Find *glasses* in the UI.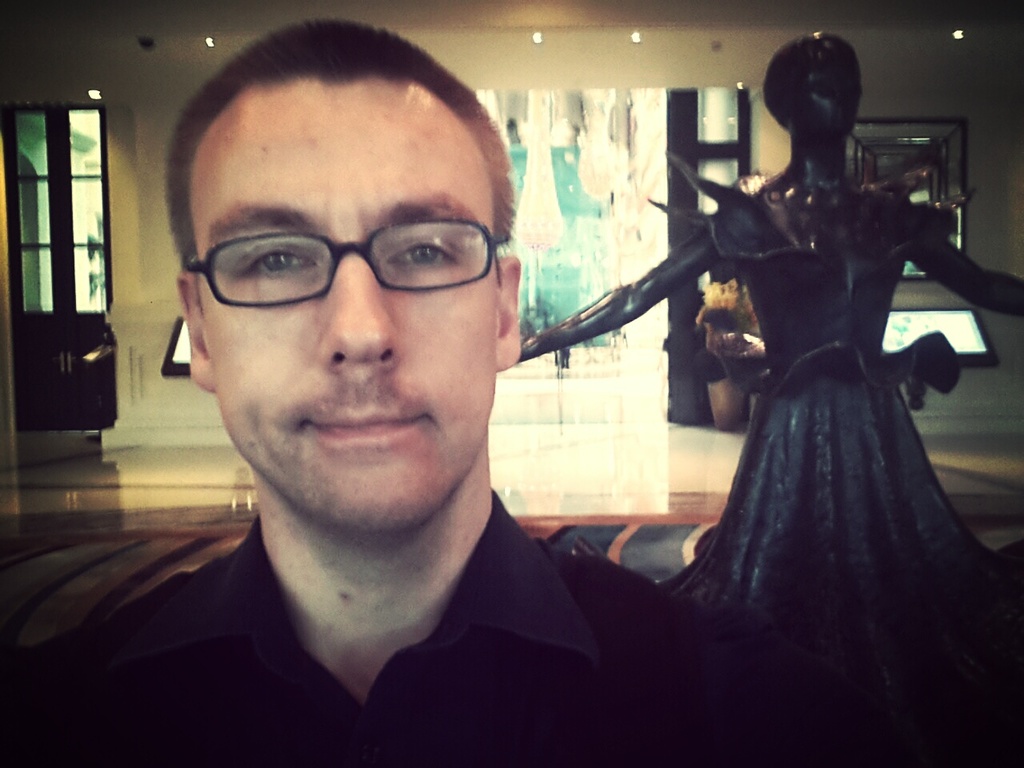
UI element at bbox(174, 201, 509, 310).
